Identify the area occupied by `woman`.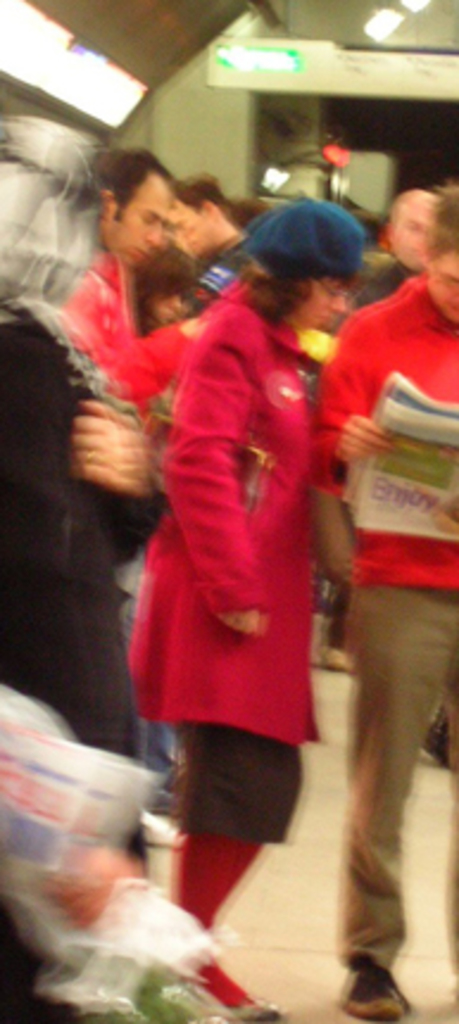
Area: <box>98,135,361,979</box>.
